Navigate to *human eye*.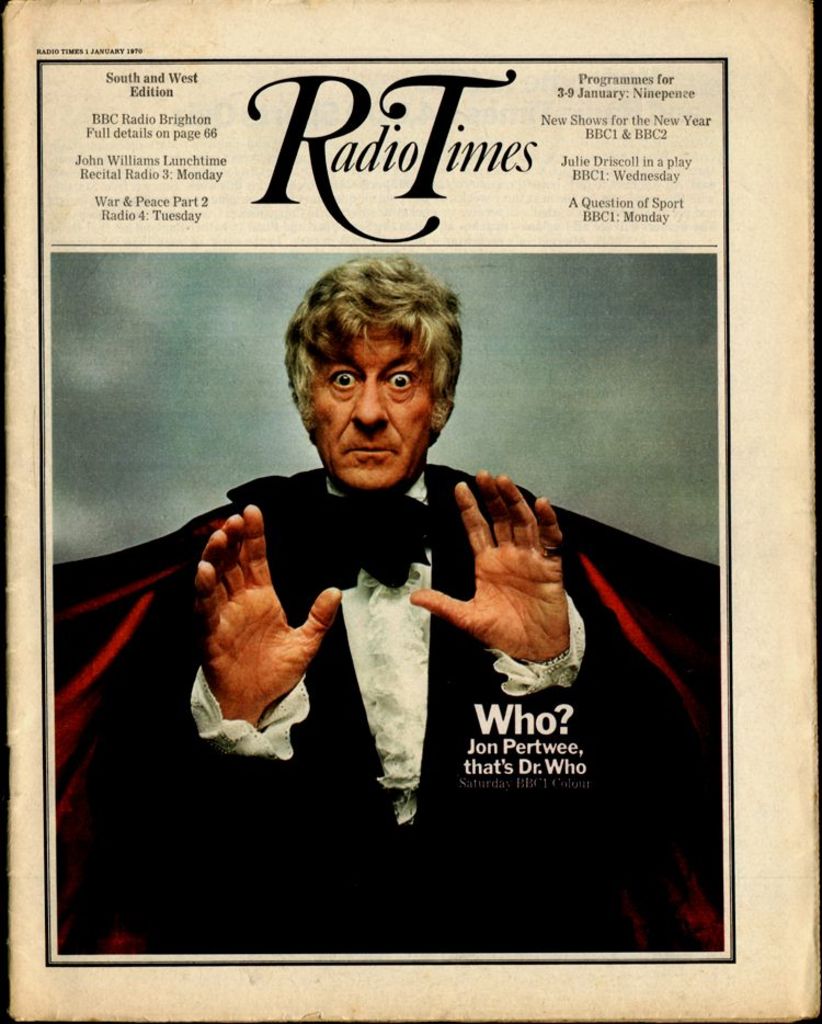
Navigation target: 327,367,357,397.
